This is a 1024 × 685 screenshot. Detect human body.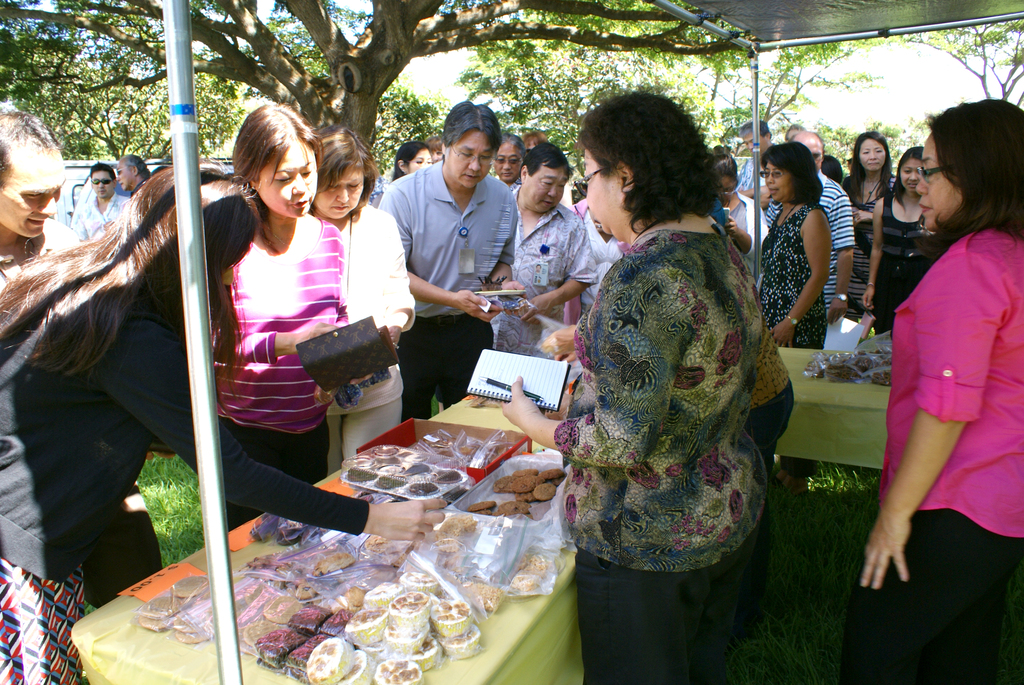
115, 156, 150, 208.
